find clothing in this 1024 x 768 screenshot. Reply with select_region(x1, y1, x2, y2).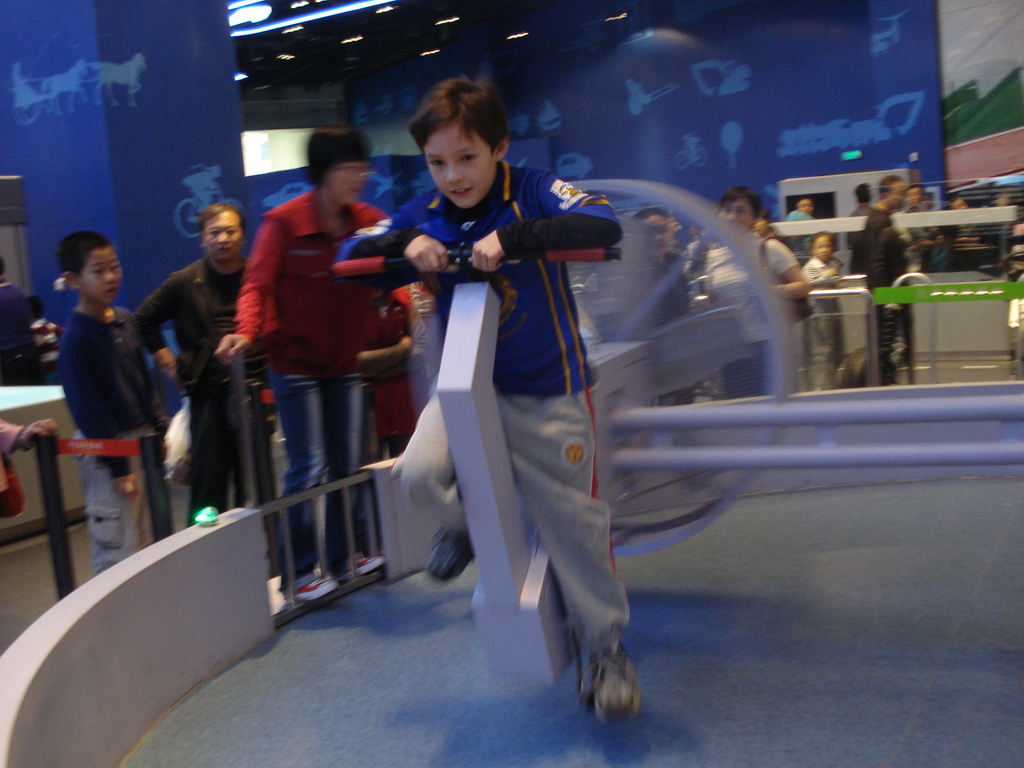
select_region(234, 176, 414, 579).
